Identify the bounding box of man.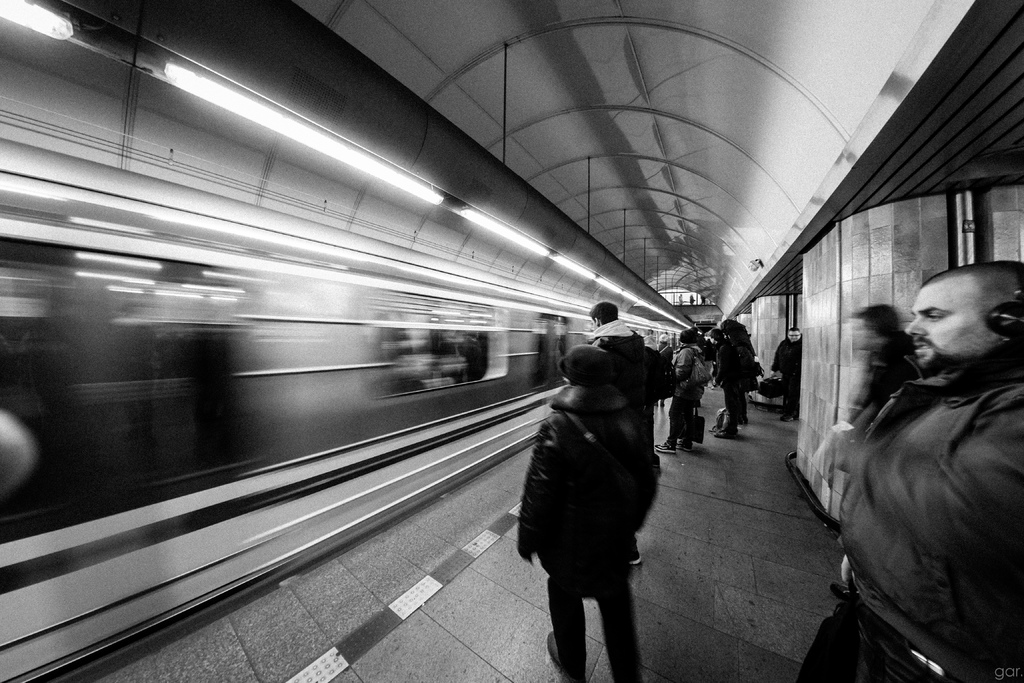
crop(800, 259, 1023, 682).
